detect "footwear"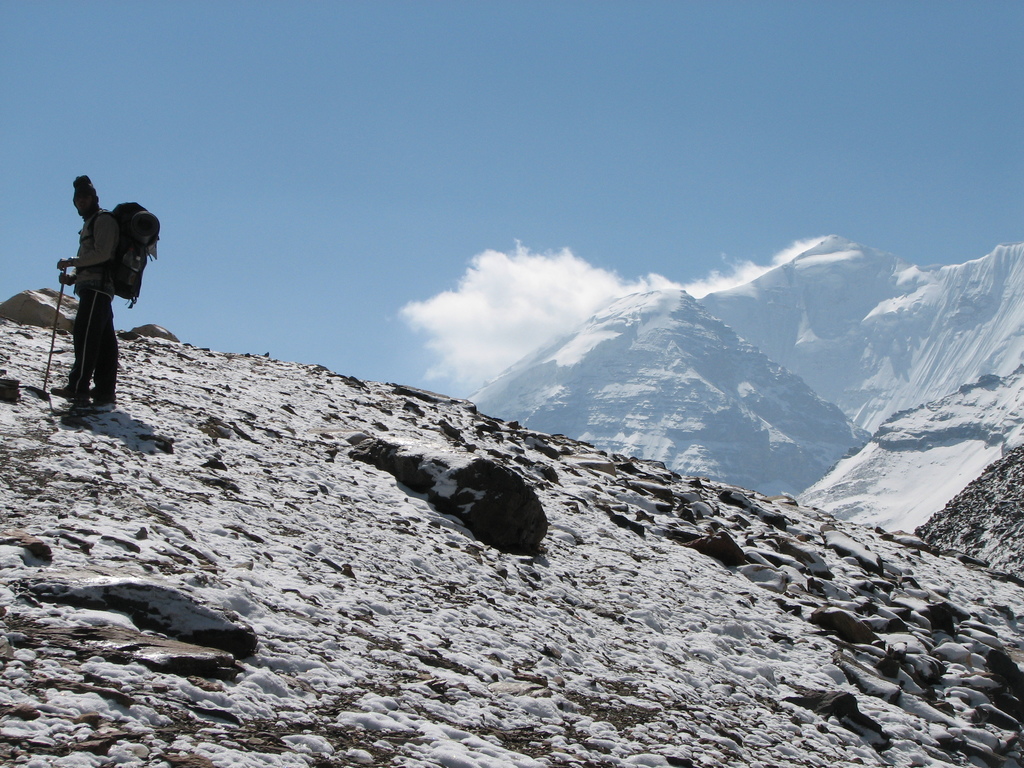
box(83, 385, 116, 408)
